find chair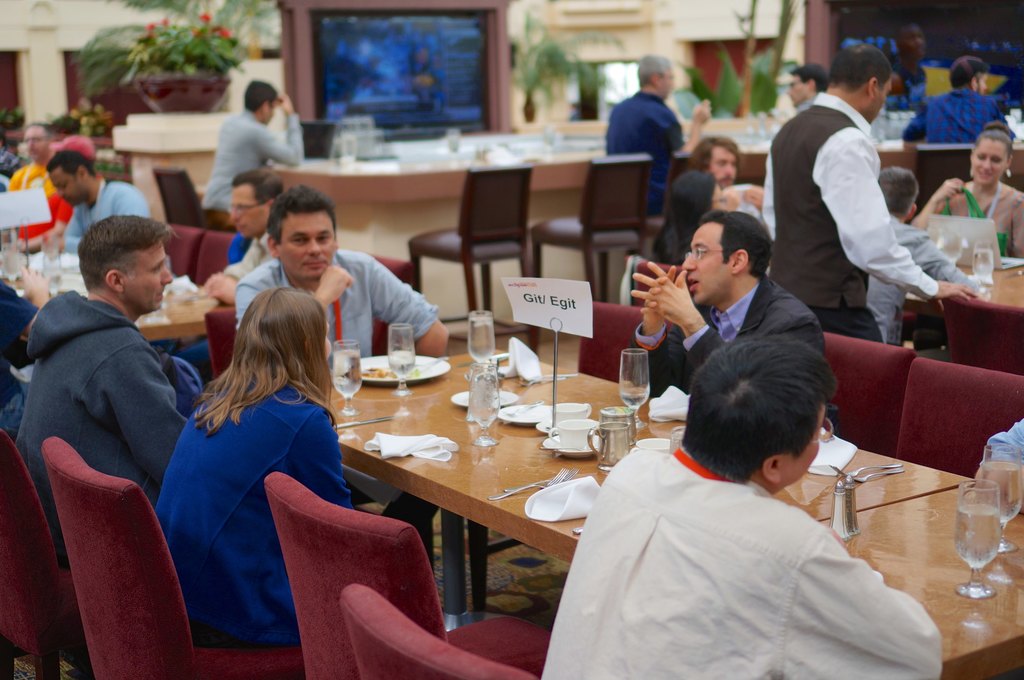
locate(532, 150, 654, 299)
